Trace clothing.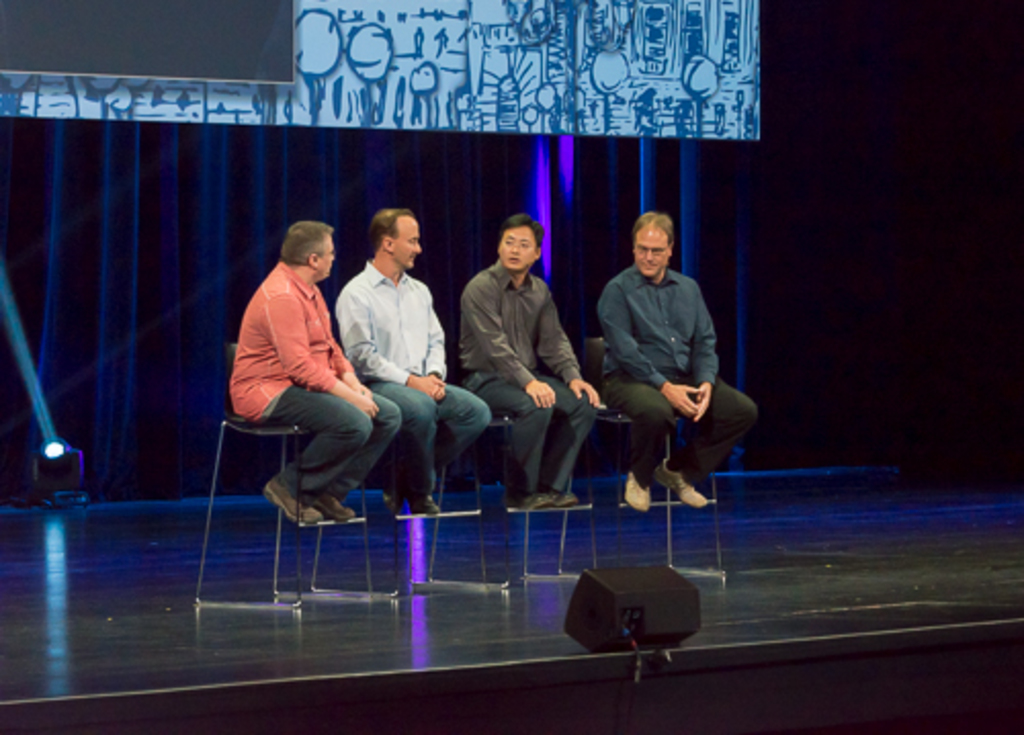
Traced to bbox(227, 260, 399, 502).
